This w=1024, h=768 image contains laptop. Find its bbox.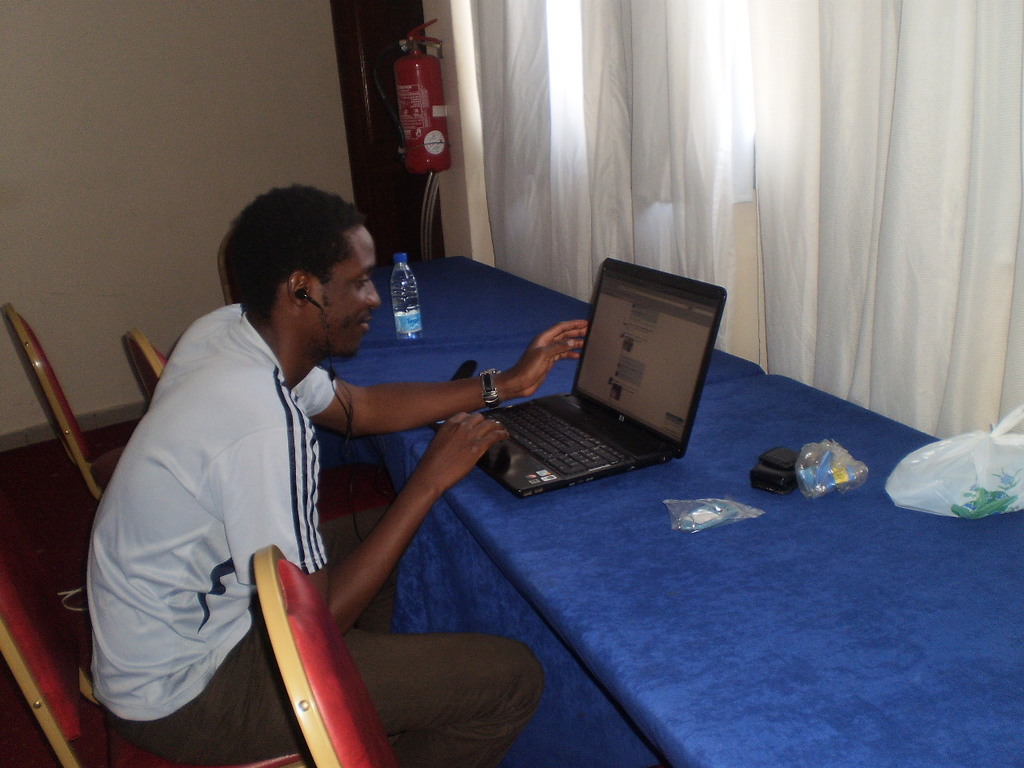
[473,258,719,503].
